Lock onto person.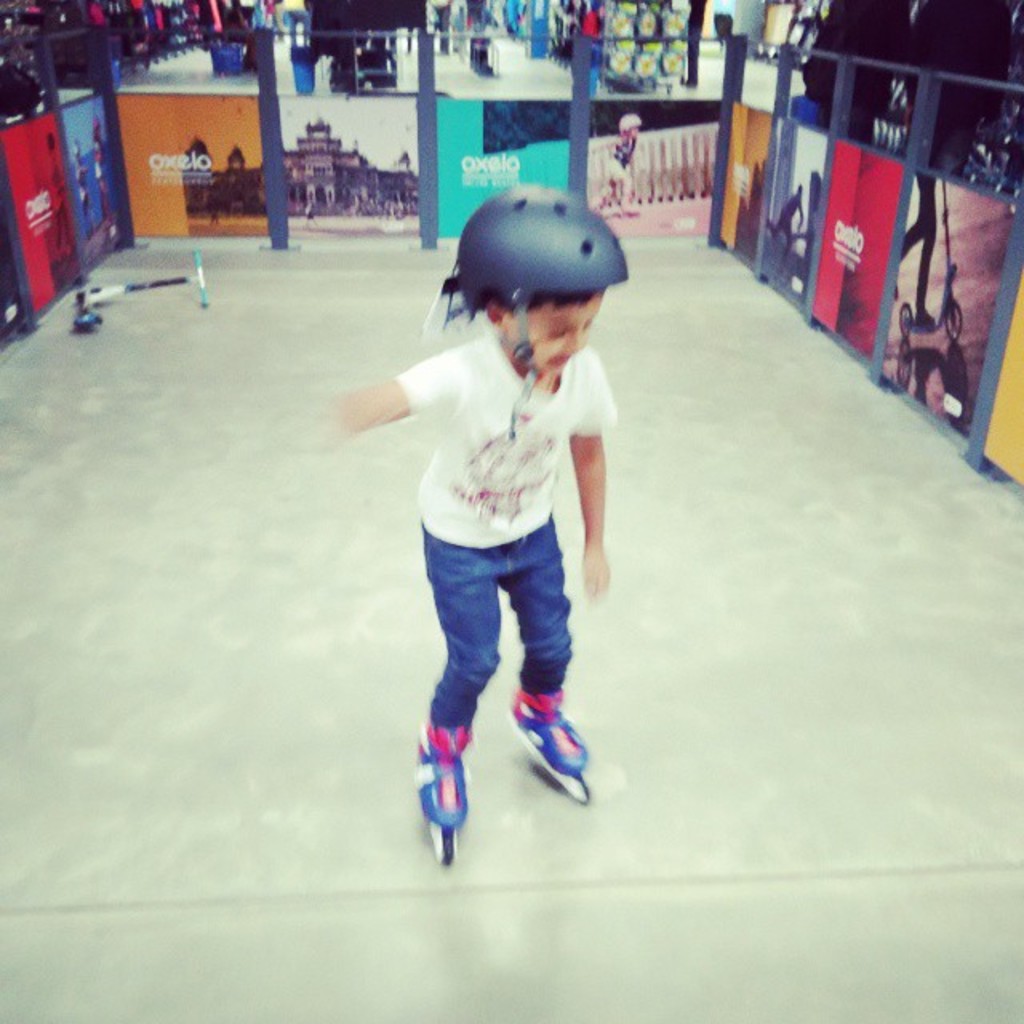
Locked: [x1=360, y1=184, x2=635, y2=901].
